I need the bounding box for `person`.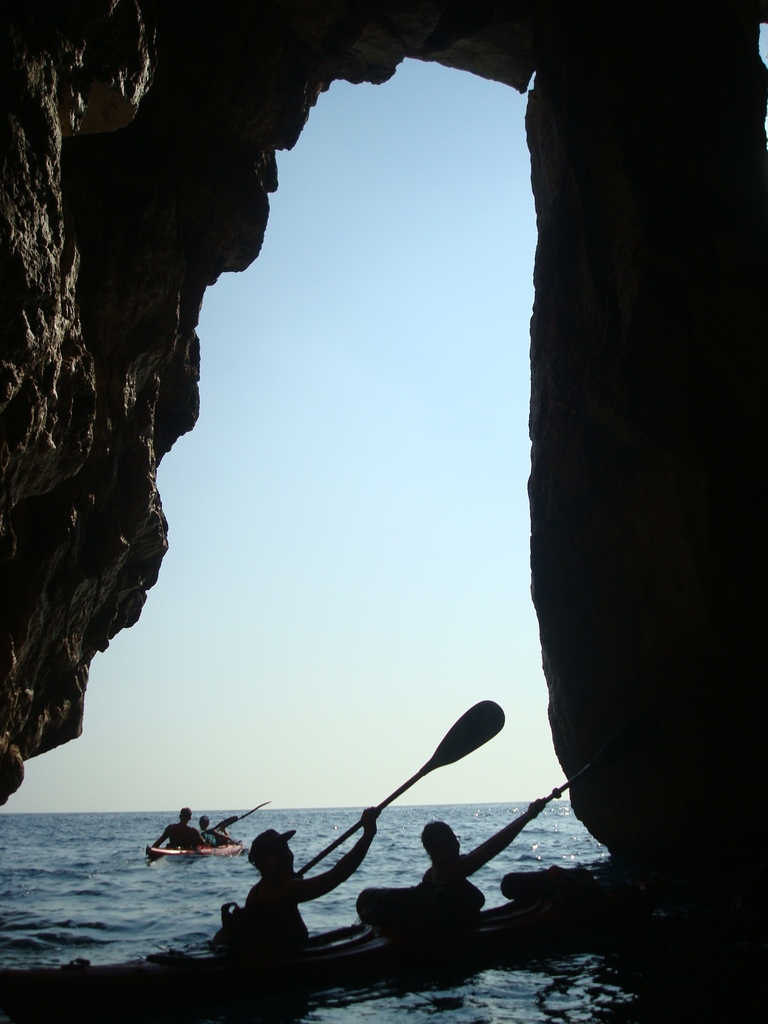
Here it is: x1=243 y1=807 x2=382 y2=959.
